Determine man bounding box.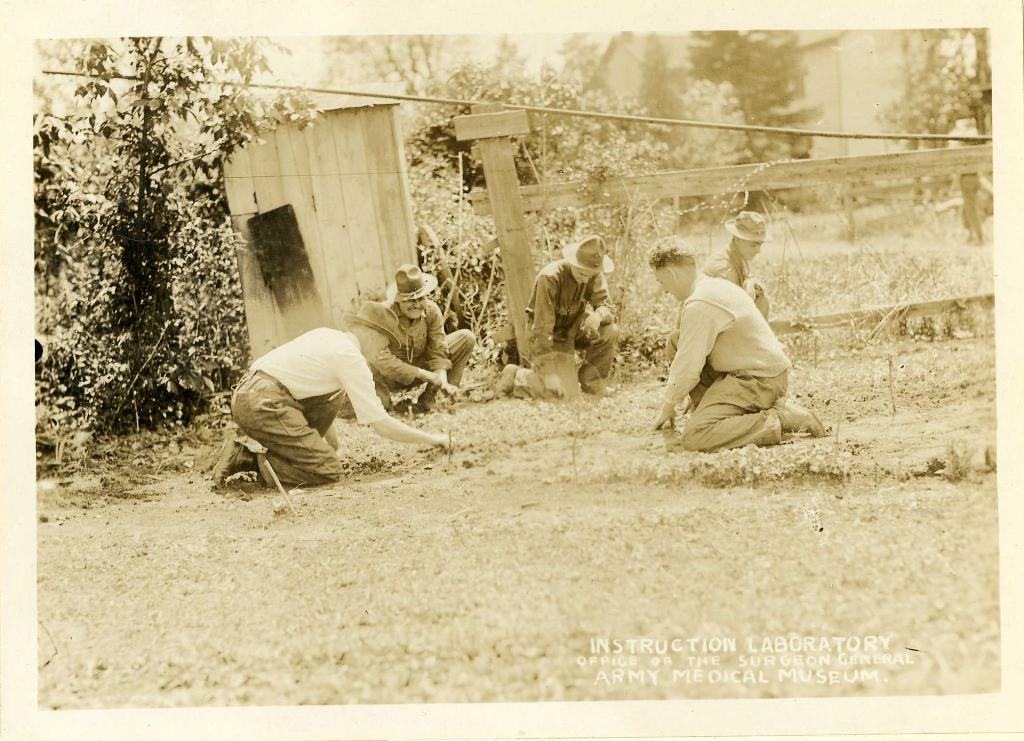
Determined: [495, 234, 620, 400].
